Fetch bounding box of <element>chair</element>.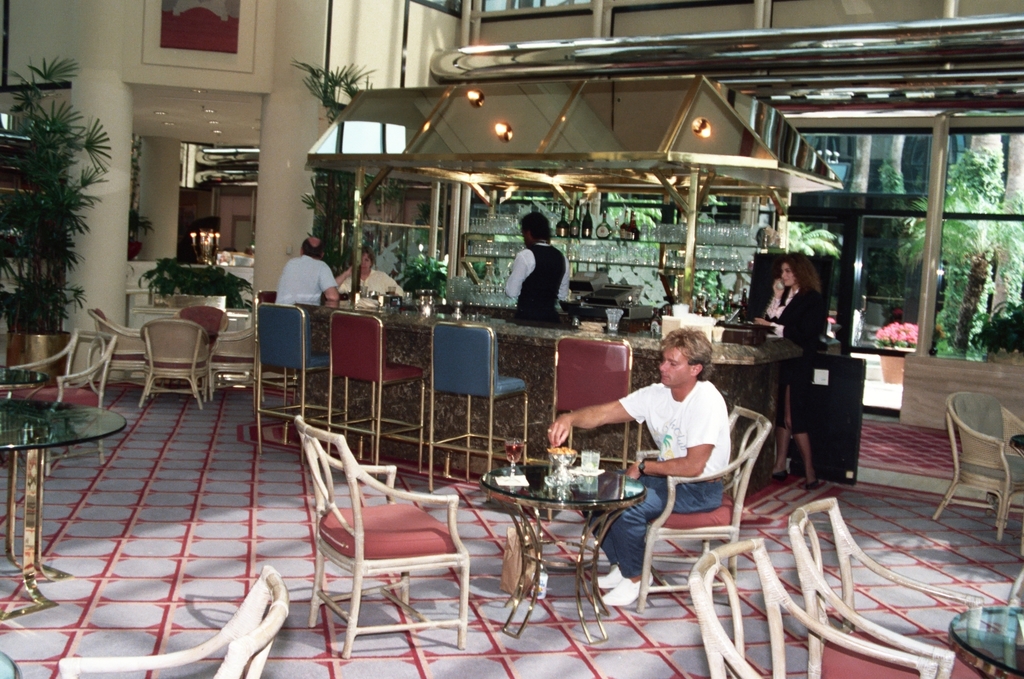
Bbox: l=785, t=490, r=995, b=678.
